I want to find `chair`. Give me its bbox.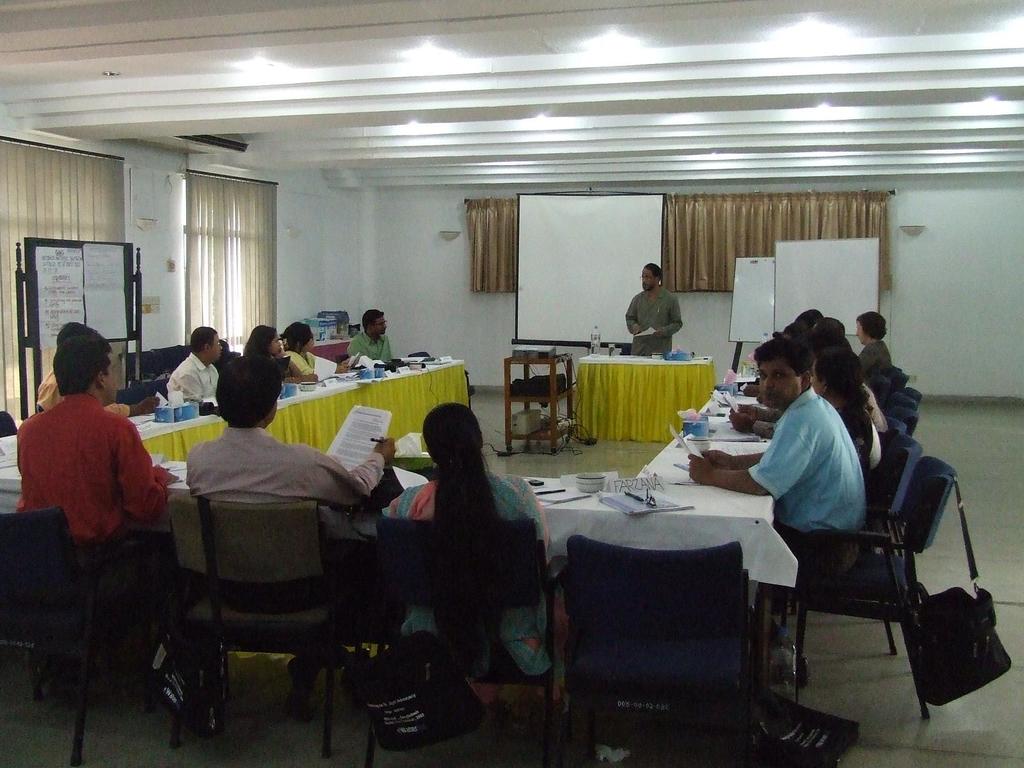
173,506,365,756.
